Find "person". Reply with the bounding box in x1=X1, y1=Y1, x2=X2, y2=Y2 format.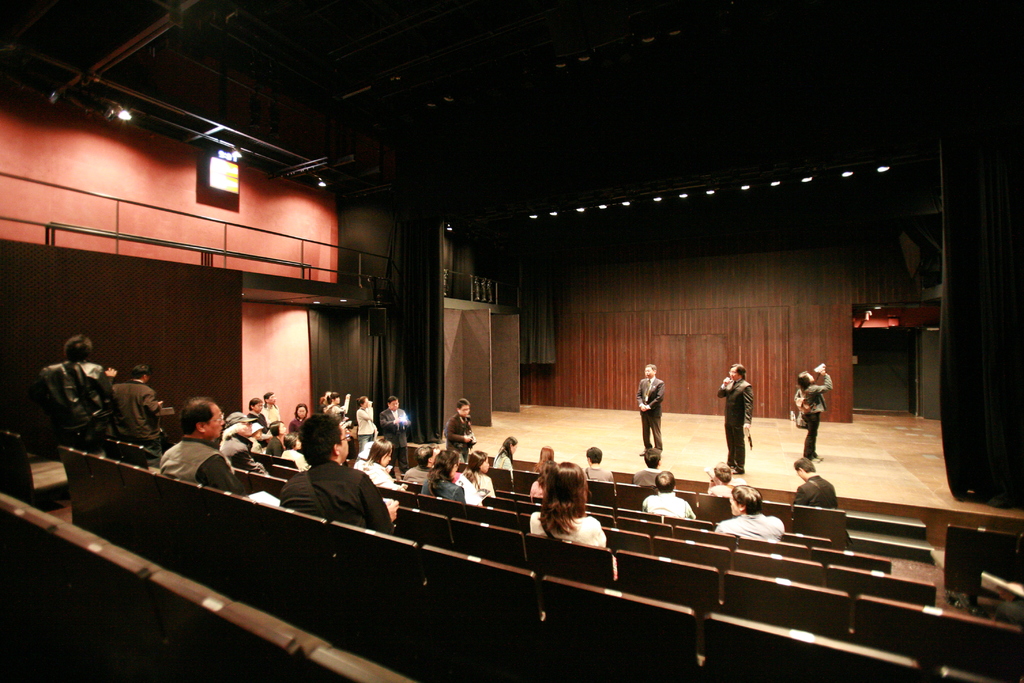
x1=792, y1=456, x2=840, y2=508.
